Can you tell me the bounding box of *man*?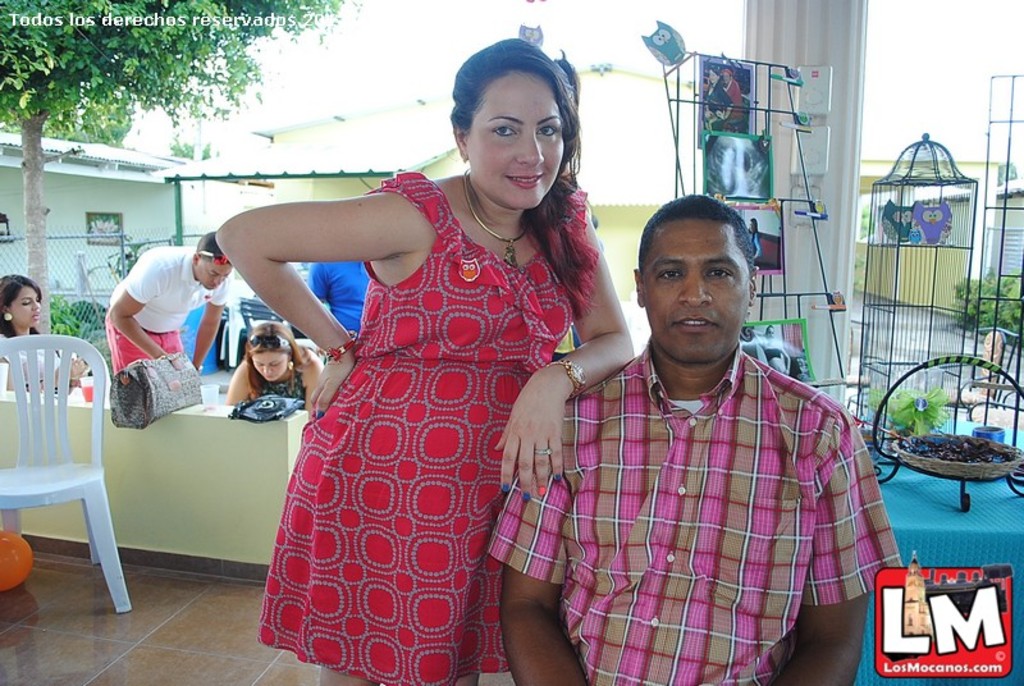
<box>508,174,879,671</box>.
